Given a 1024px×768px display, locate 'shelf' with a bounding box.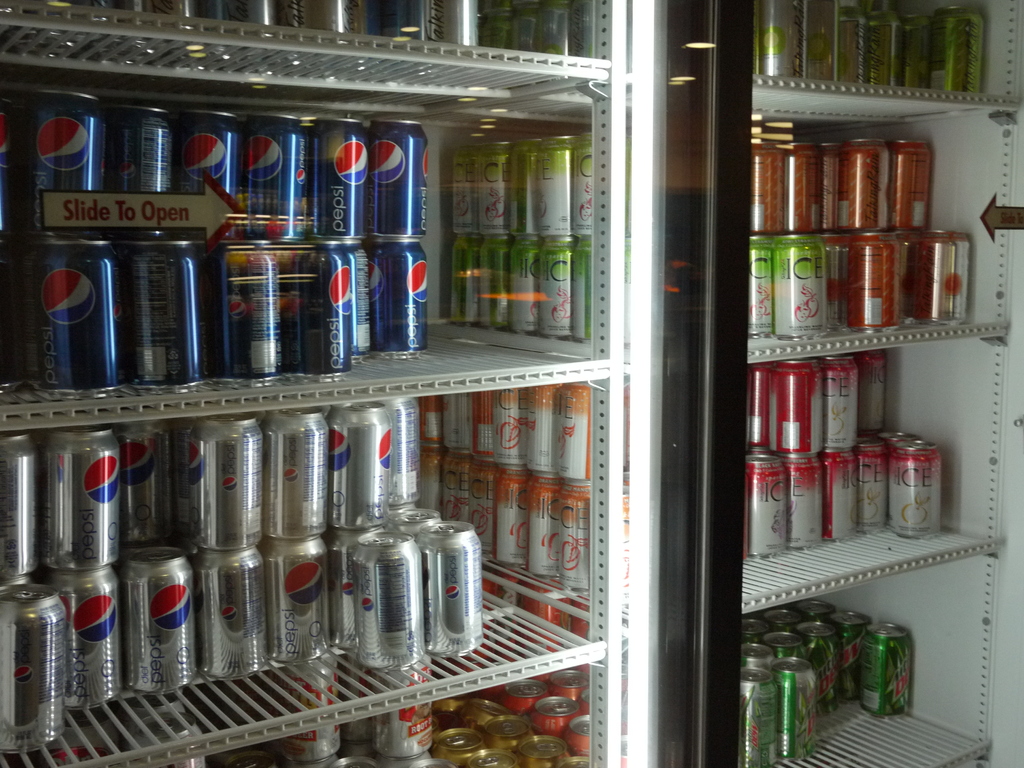
Located: (744, 335, 998, 610).
